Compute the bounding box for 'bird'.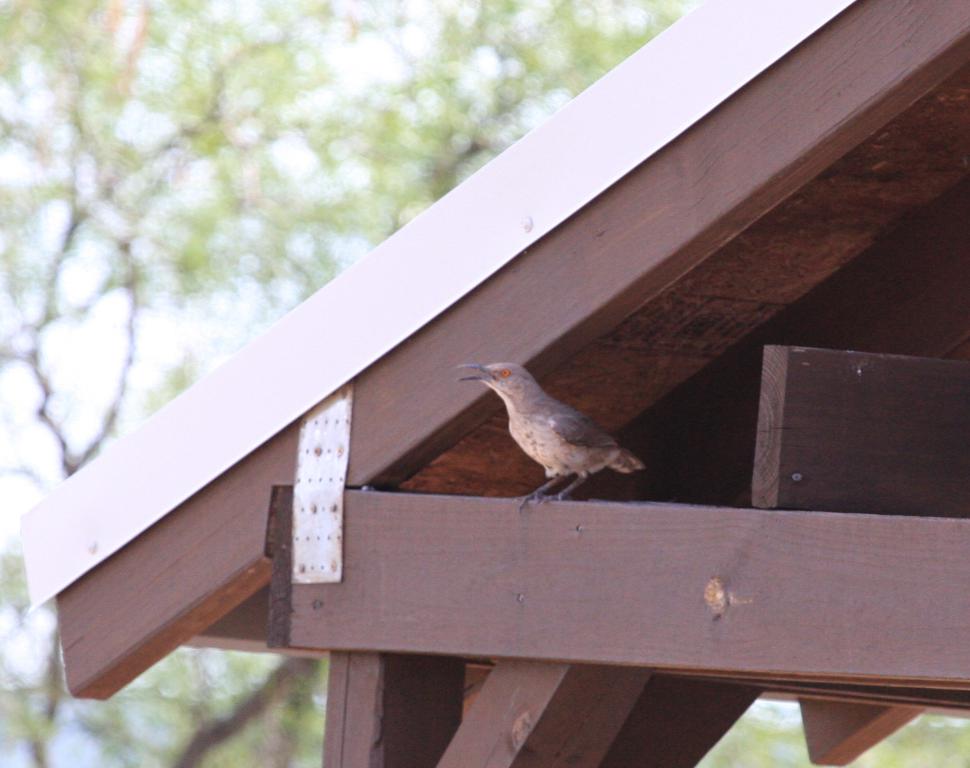
box=[453, 349, 652, 508].
